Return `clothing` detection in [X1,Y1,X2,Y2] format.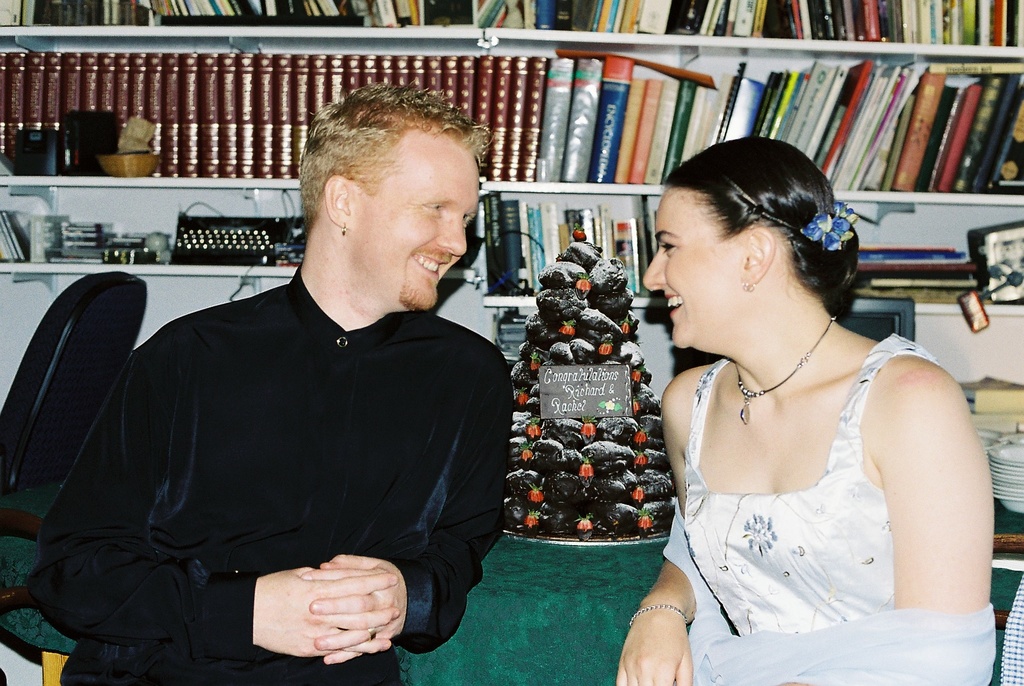
[692,340,996,673].
